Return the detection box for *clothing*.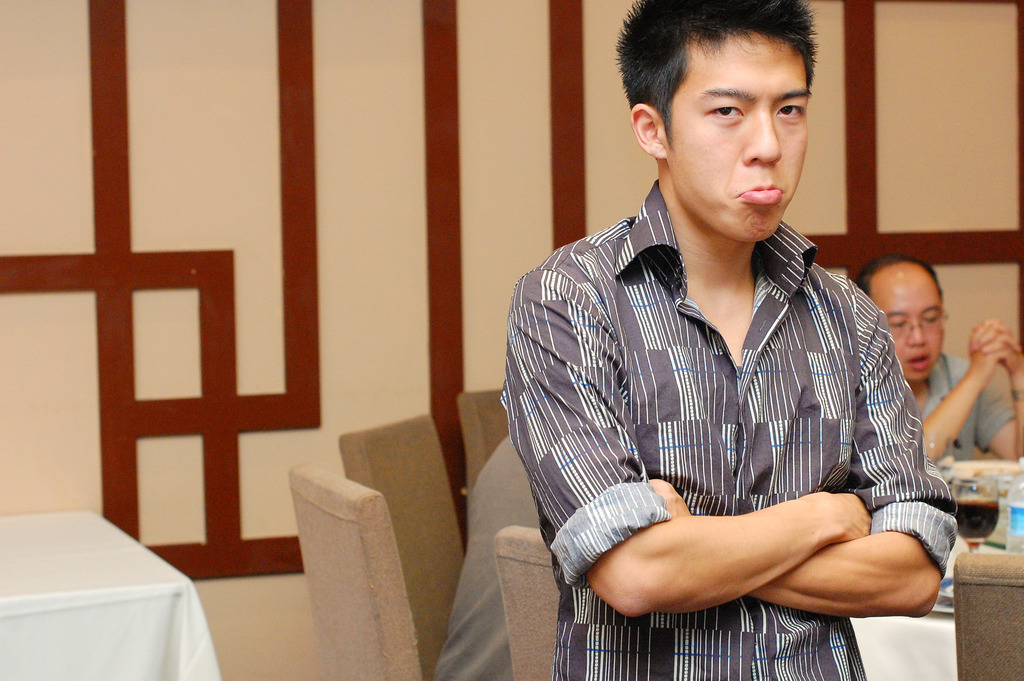
527/176/945/634.
